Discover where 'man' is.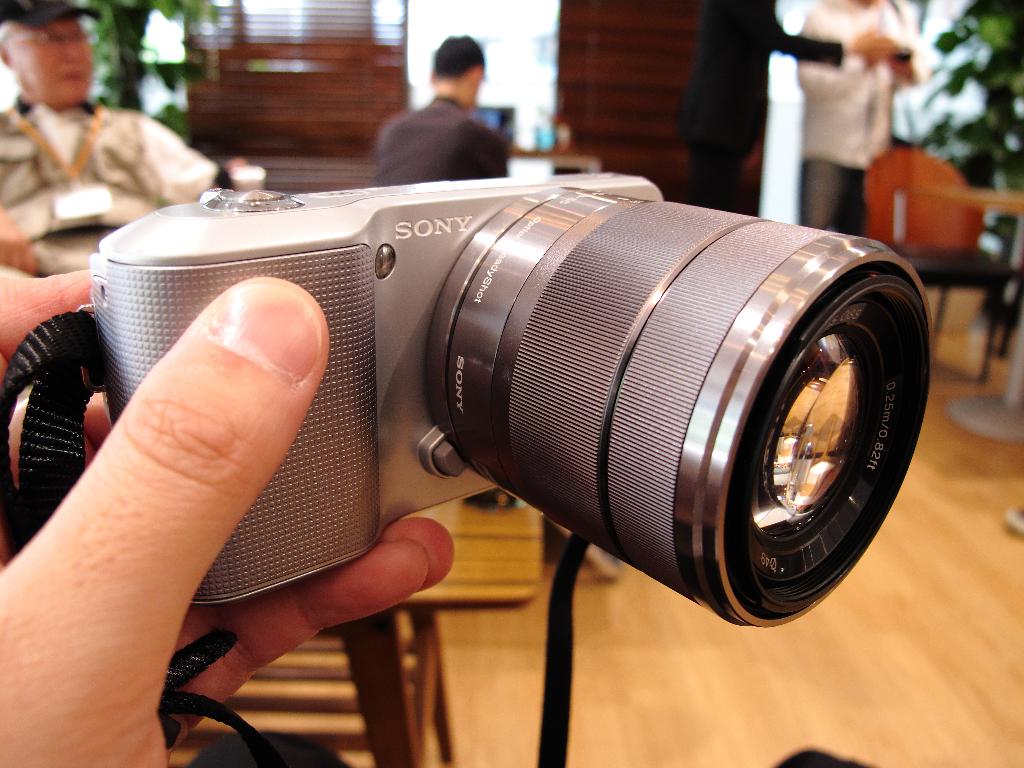
Discovered at <box>796,0,930,238</box>.
